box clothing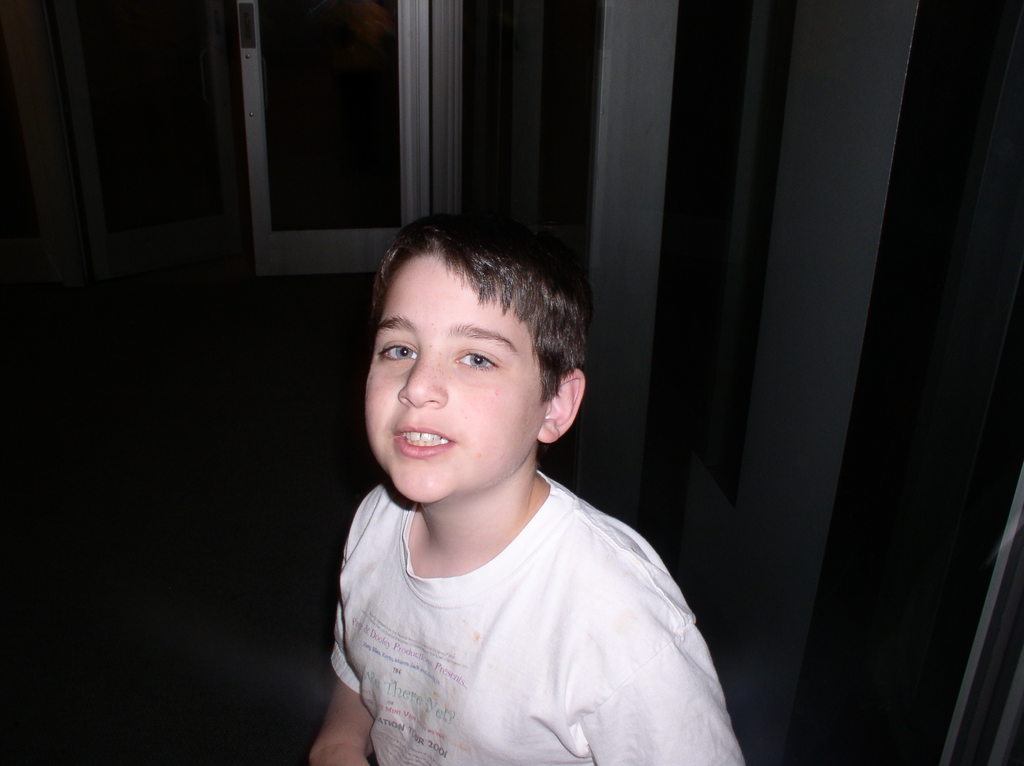
{"x1": 332, "y1": 449, "x2": 710, "y2": 733}
